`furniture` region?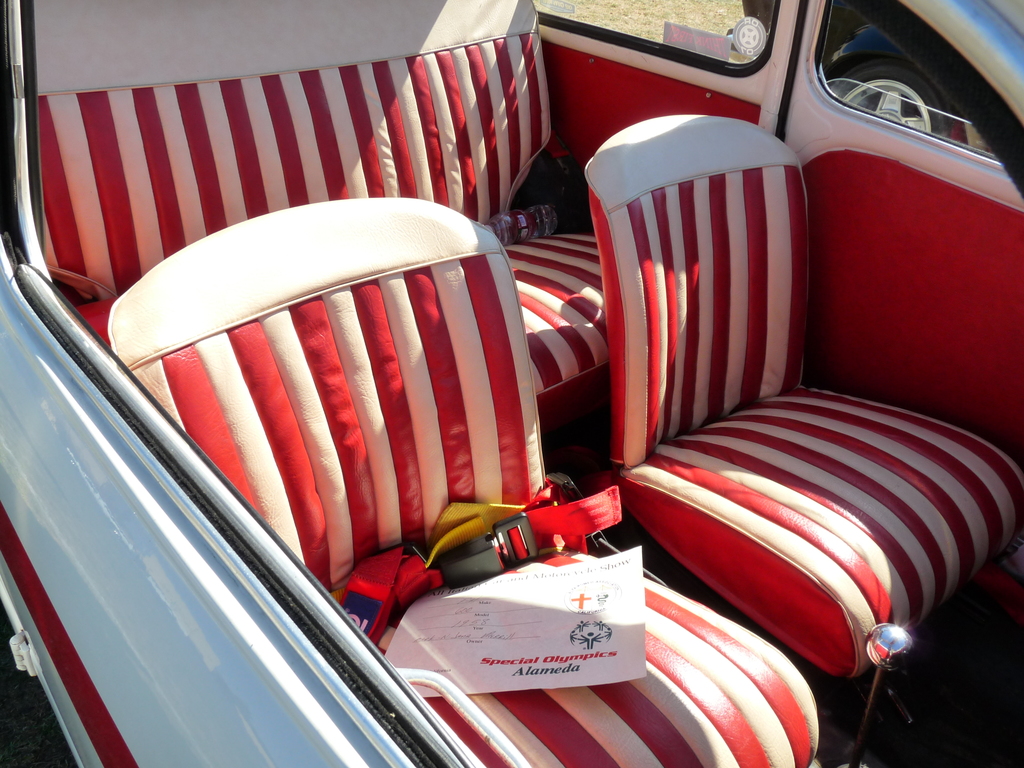
108/203/818/767
